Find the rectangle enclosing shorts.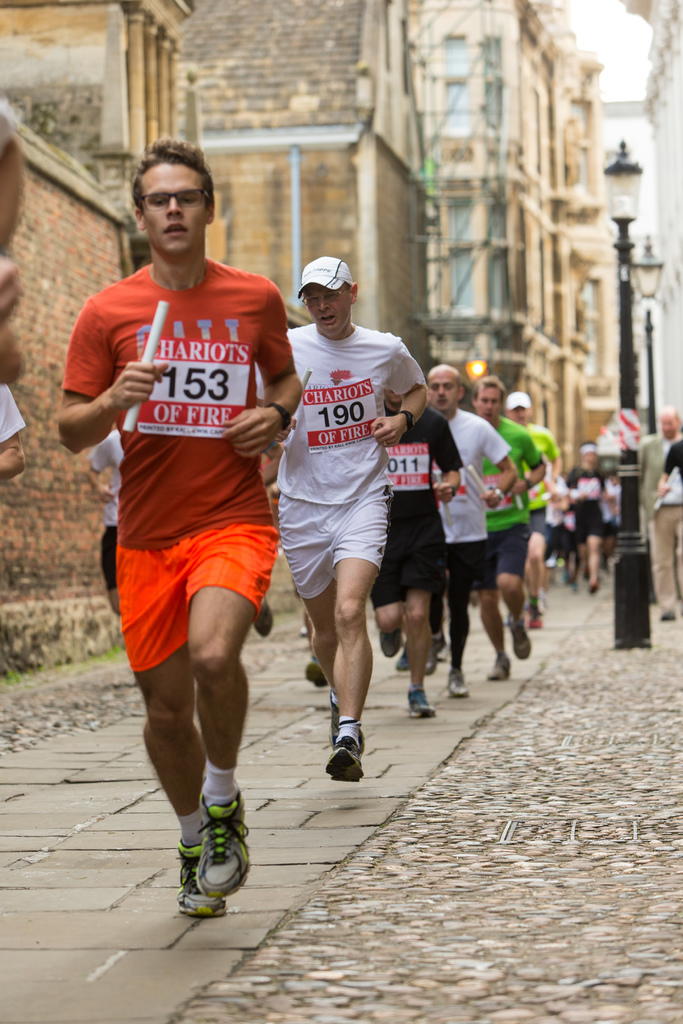
<bbox>377, 525, 436, 599</bbox>.
